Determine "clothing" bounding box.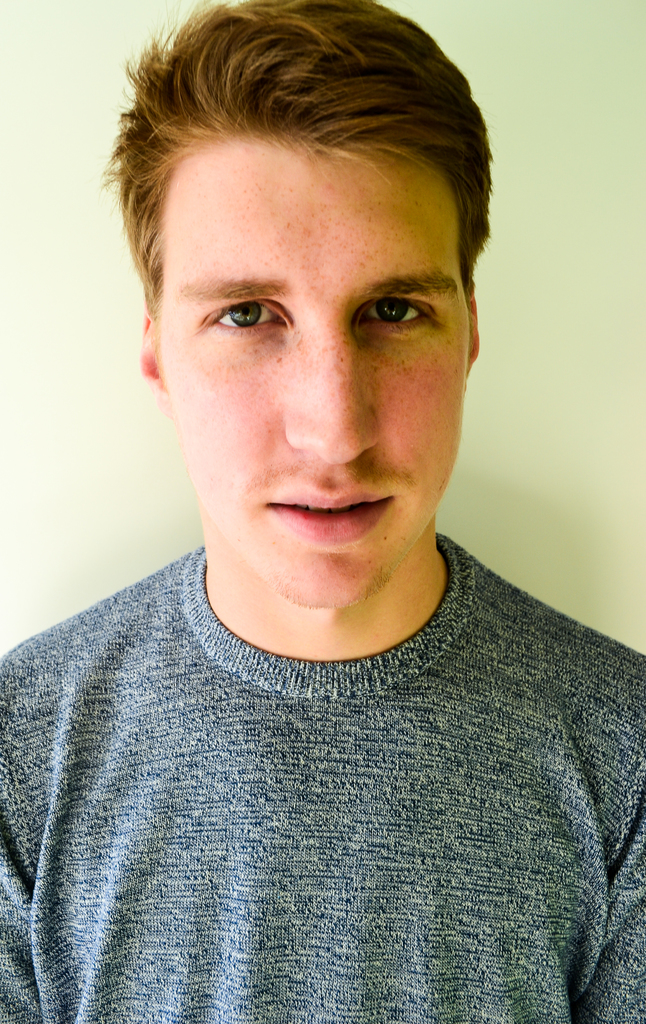
Determined: [23,412,635,1012].
